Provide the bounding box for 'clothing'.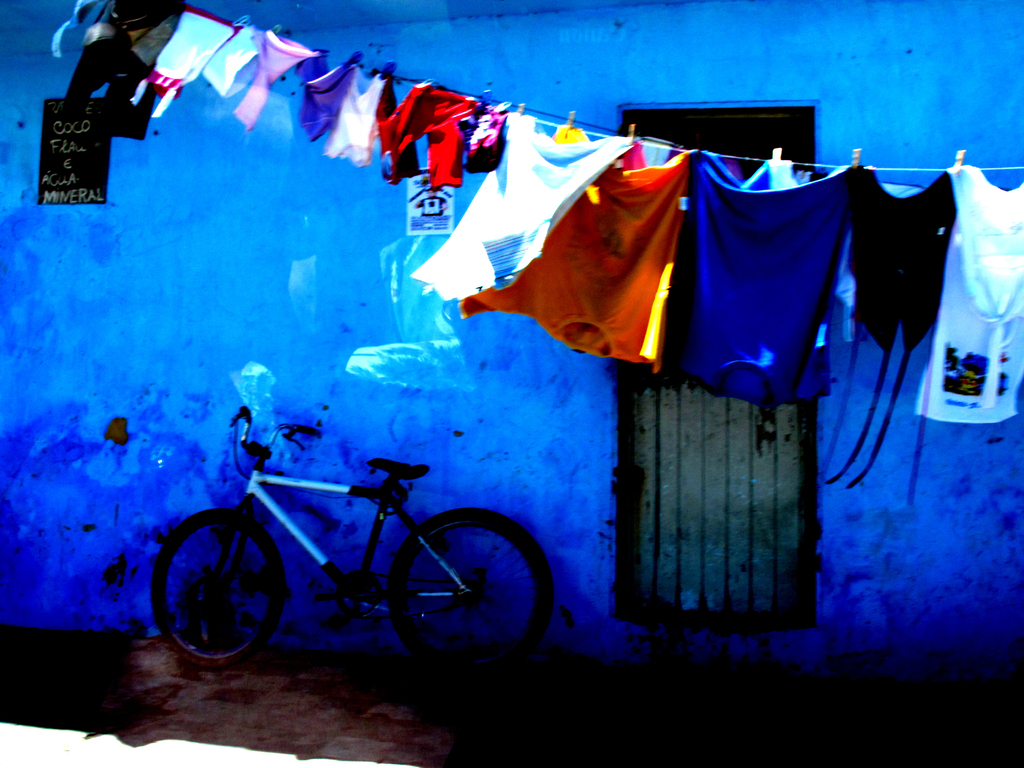
(392, 86, 479, 193).
